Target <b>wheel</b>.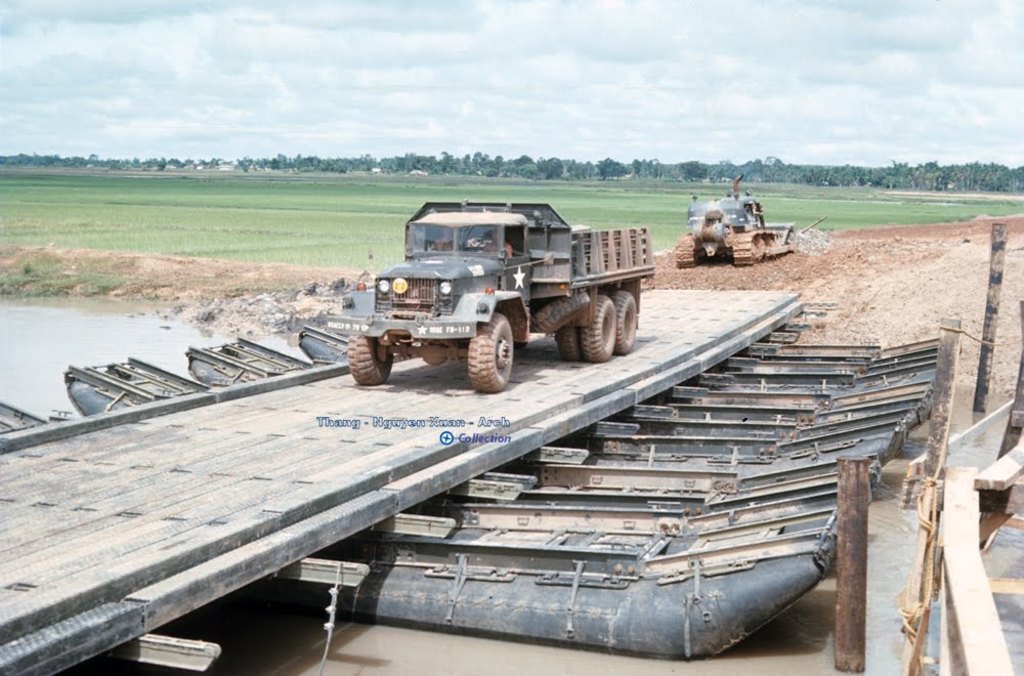
Target region: [x1=612, y1=291, x2=639, y2=354].
